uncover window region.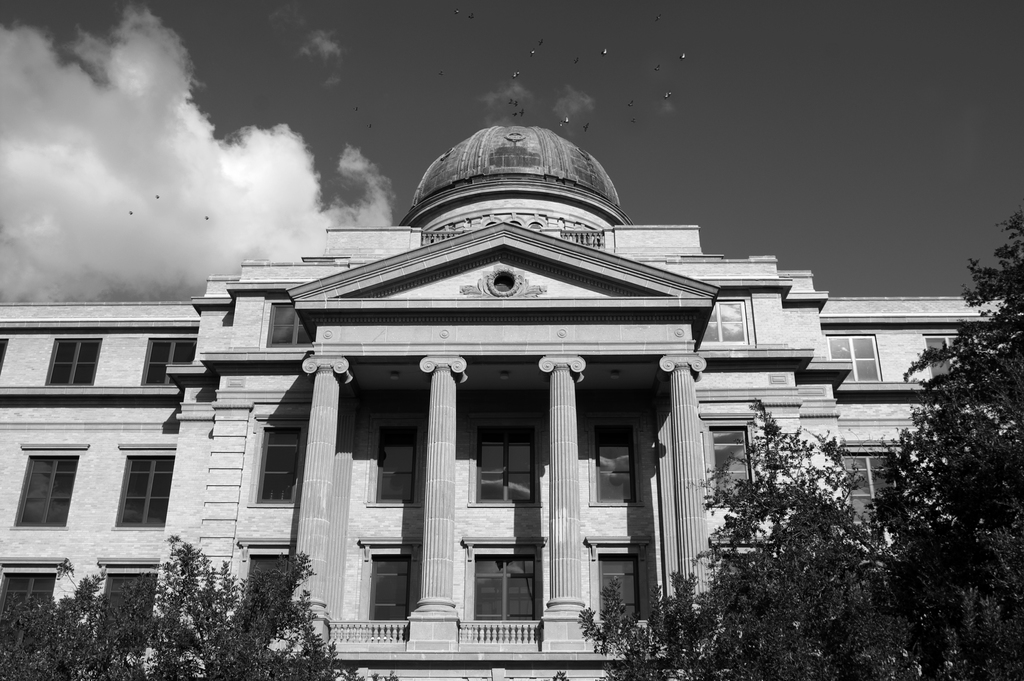
Uncovered: Rect(596, 553, 647, 619).
